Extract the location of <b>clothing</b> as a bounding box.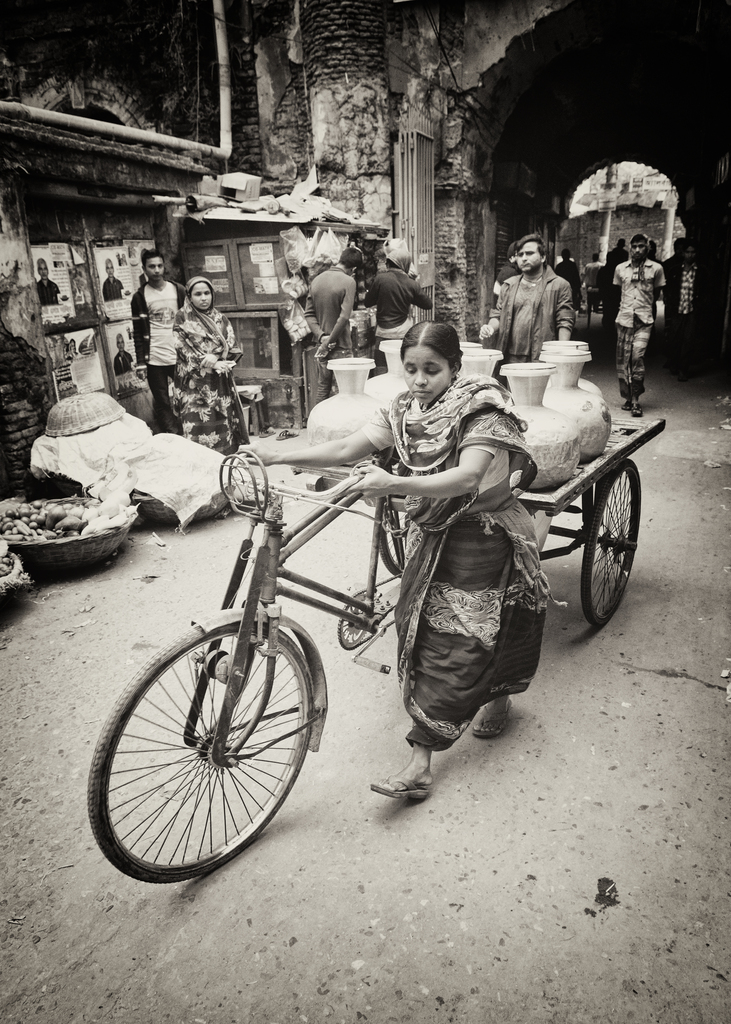
rect(612, 259, 668, 404).
